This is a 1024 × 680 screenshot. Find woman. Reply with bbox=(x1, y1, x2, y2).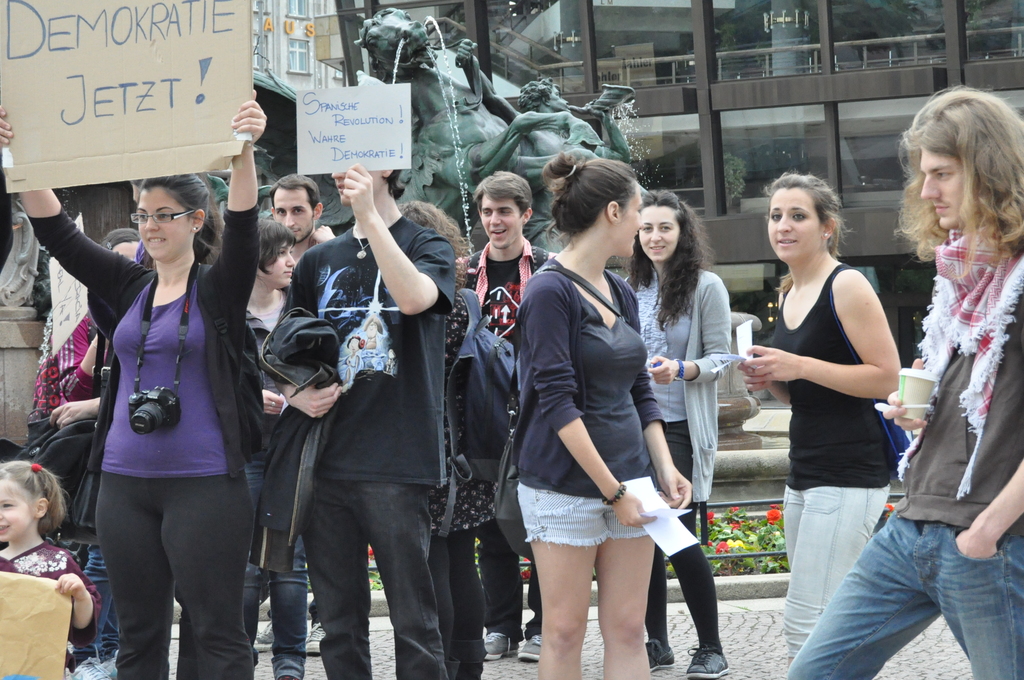
bbox=(750, 158, 952, 668).
